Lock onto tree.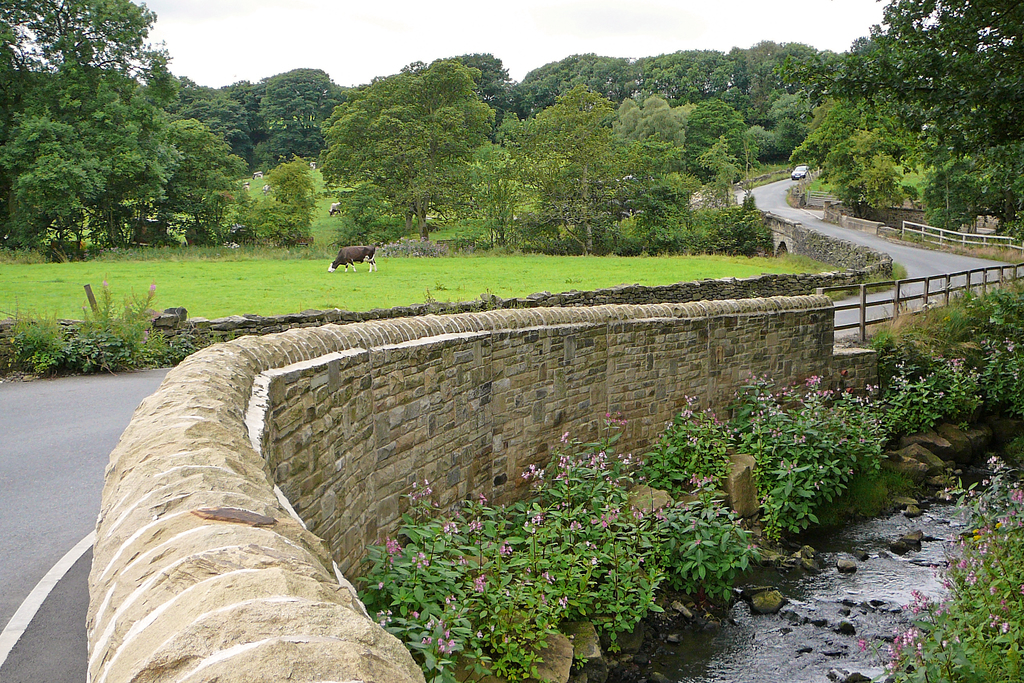
Locked: 735/28/838/109.
